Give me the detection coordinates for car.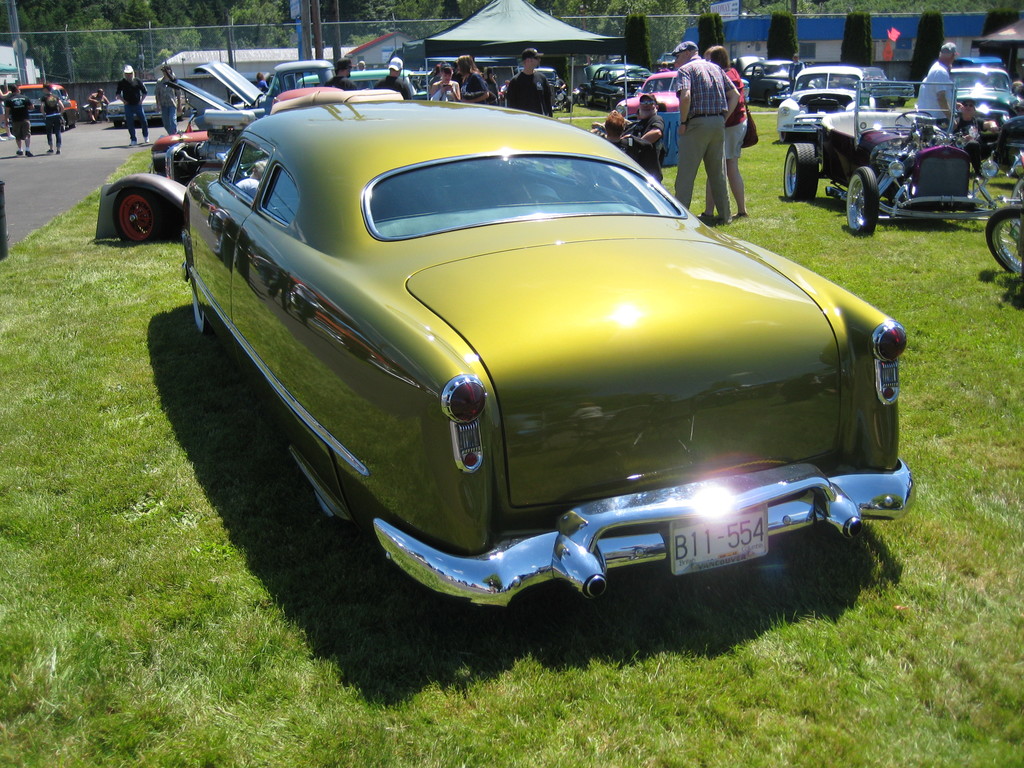
{"x1": 576, "y1": 61, "x2": 652, "y2": 115}.
